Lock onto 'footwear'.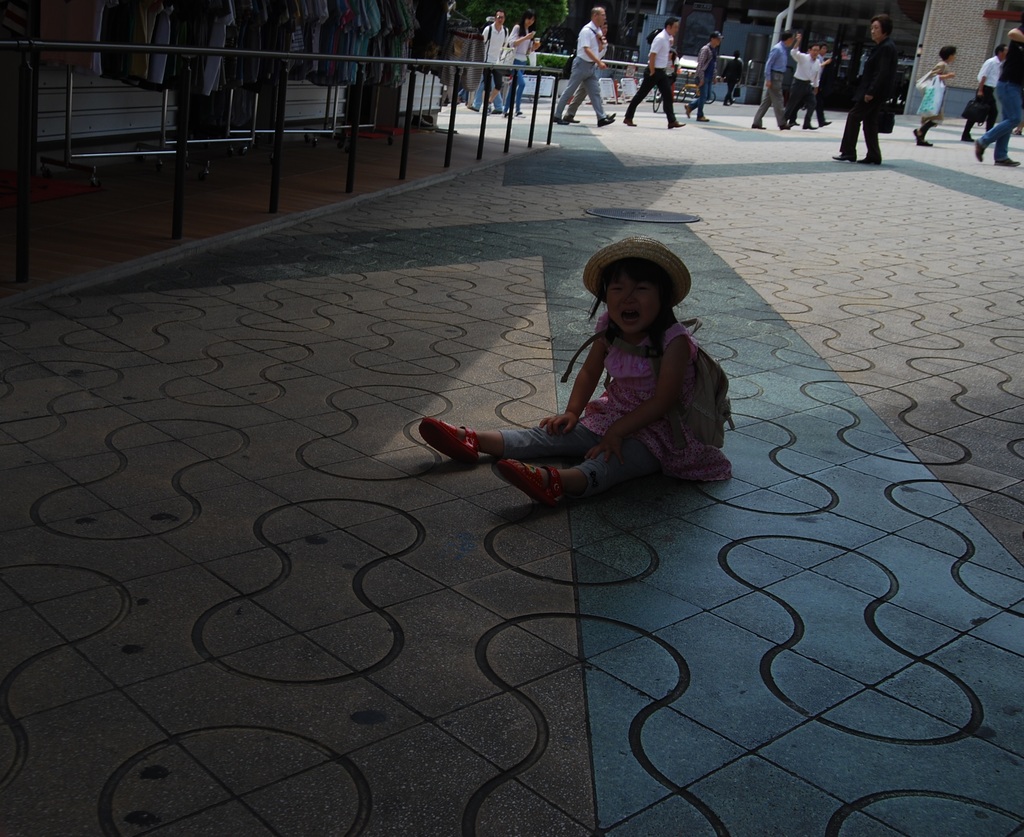
Locked: l=720, t=102, r=730, b=104.
